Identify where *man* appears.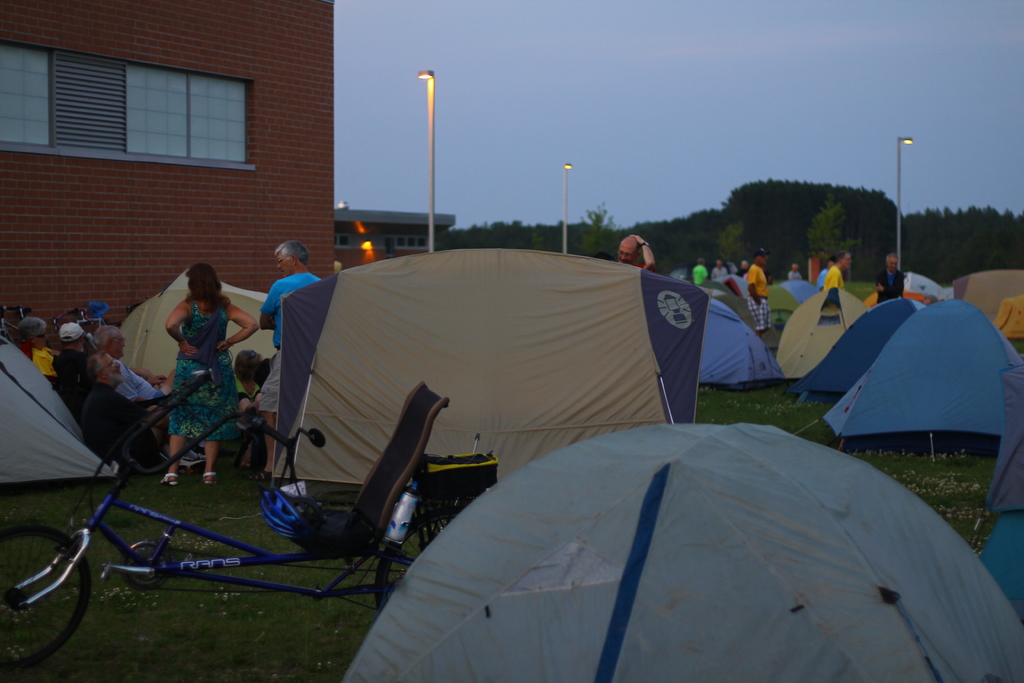
Appears at (x1=98, y1=325, x2=178, y2=402).
